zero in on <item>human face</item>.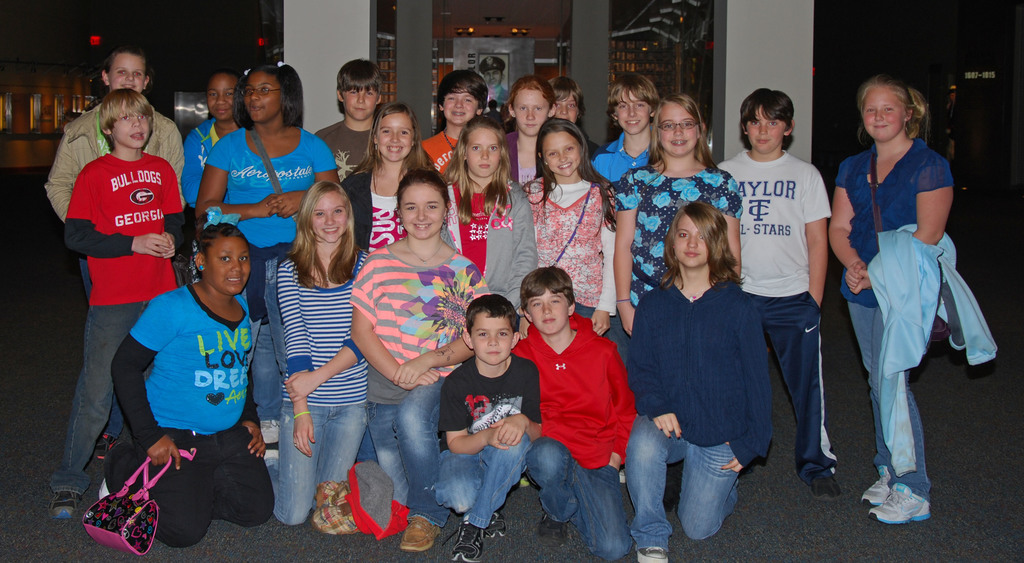
Zeroed in: rect(541, 135, 578, 179).
